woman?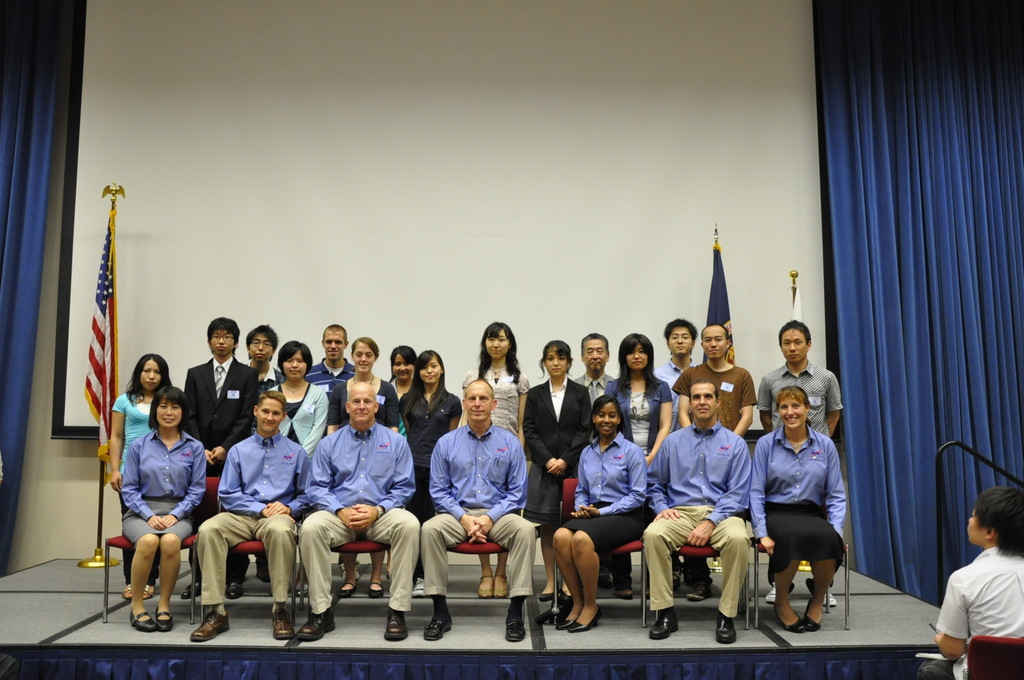
region(384, 343, 421, 579)
